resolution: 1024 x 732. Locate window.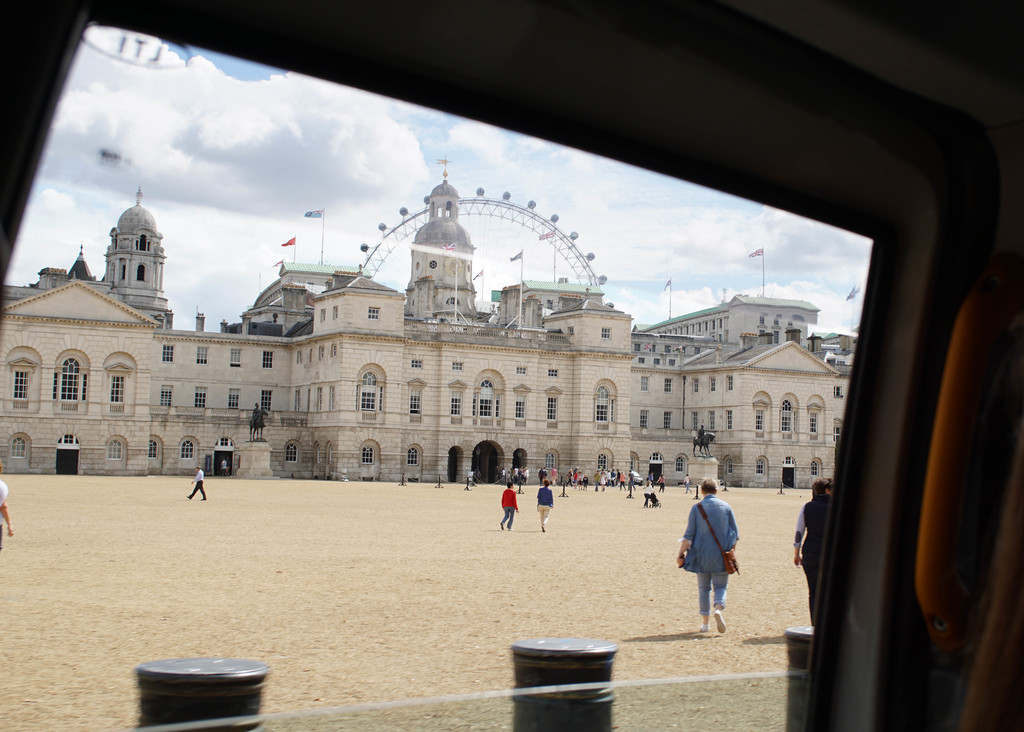
bbox=(600, 453, 607, 472).
